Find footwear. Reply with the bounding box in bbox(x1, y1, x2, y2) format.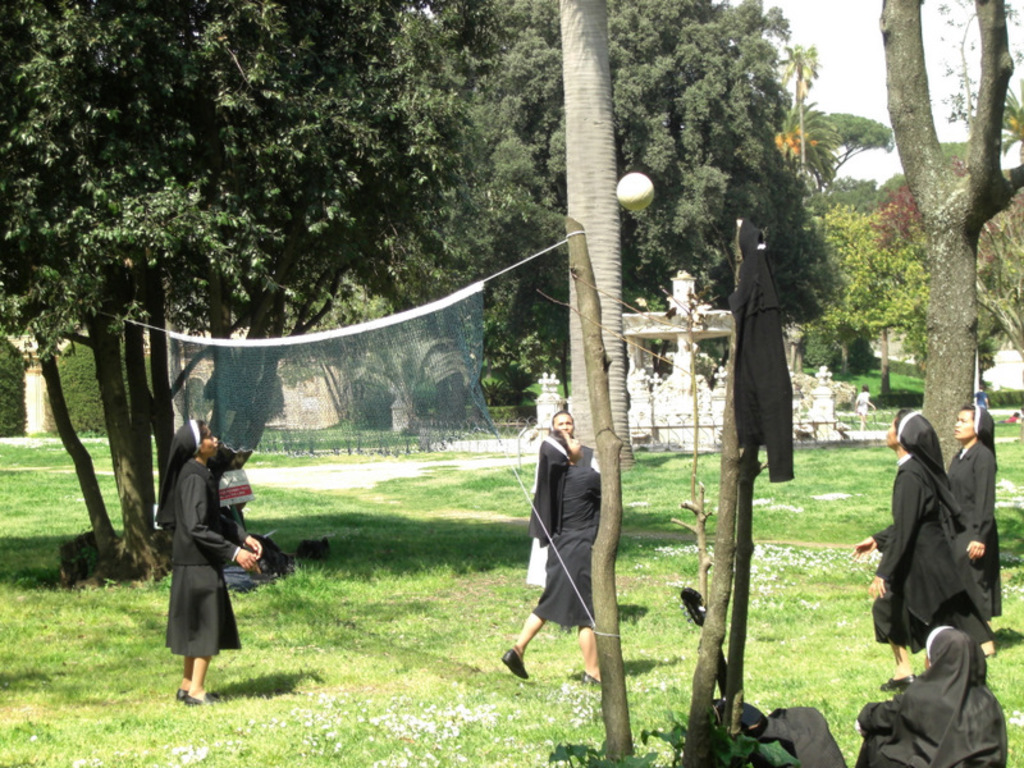
bbox(186, 696, 204, 701).
